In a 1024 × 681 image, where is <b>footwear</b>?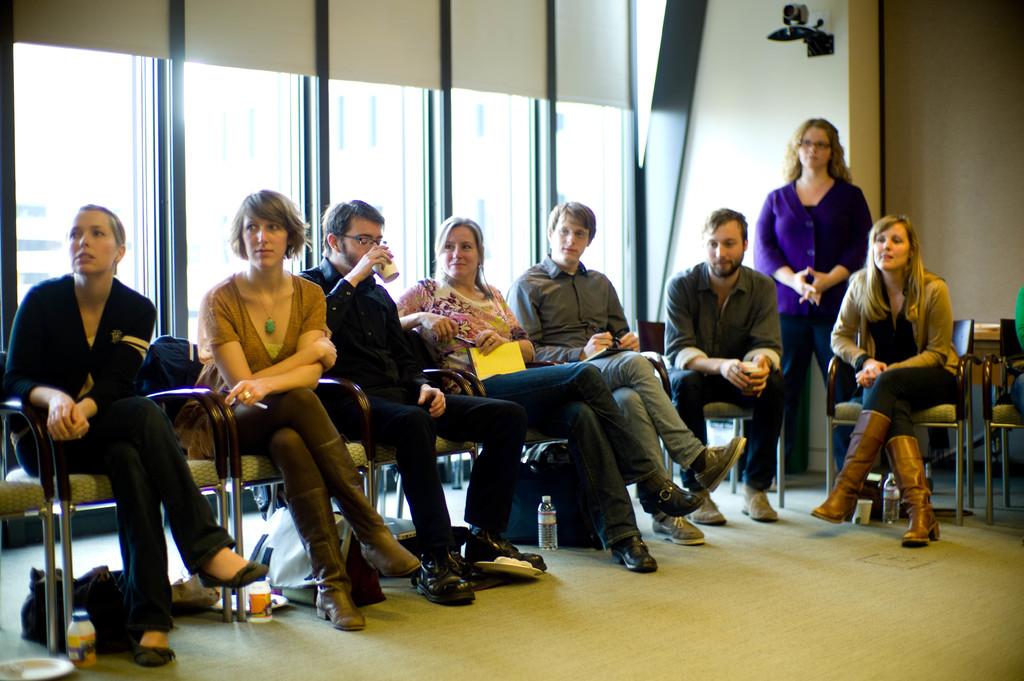
[x1=199, y1=561, x2=269, y2=590].
